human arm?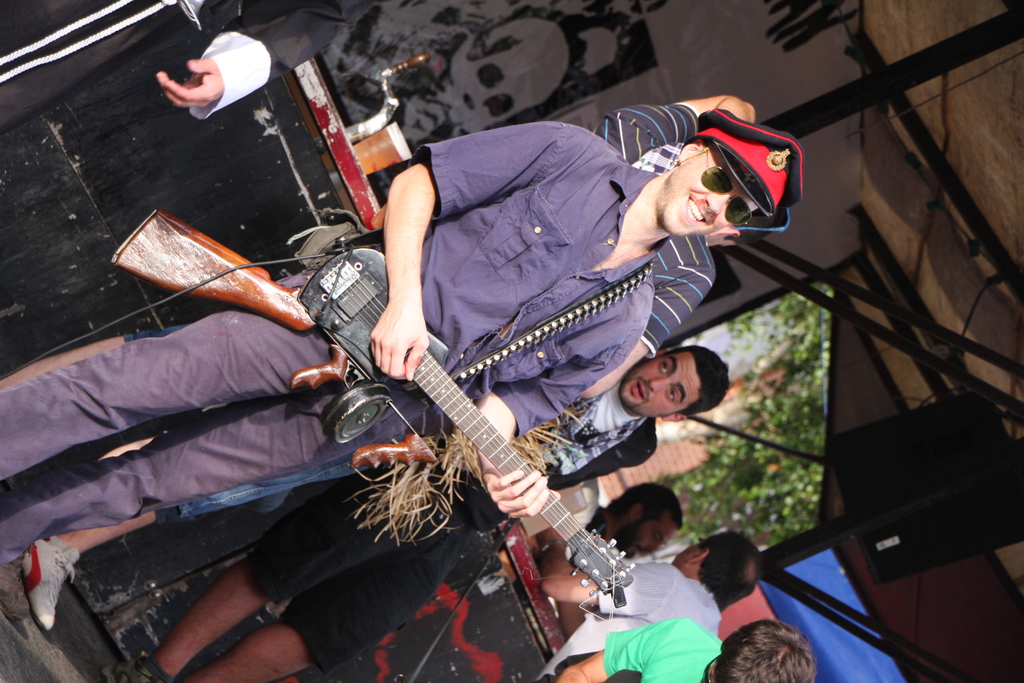
select_region(367, 123, 593, 379)
